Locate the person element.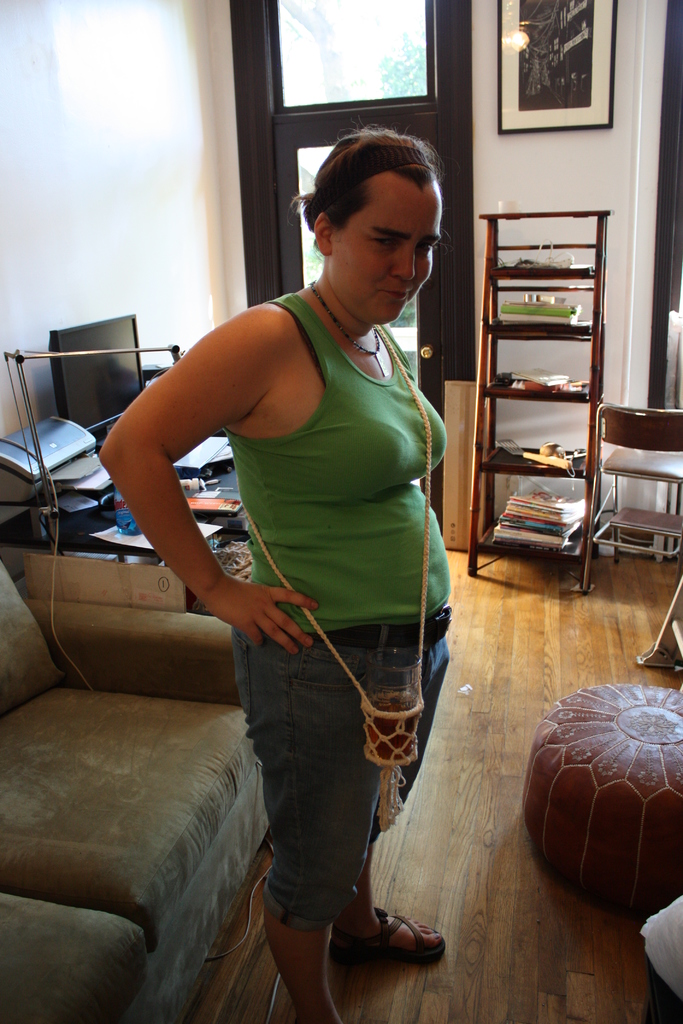
Element bbox: detection(97, 132, 453, 1023).
